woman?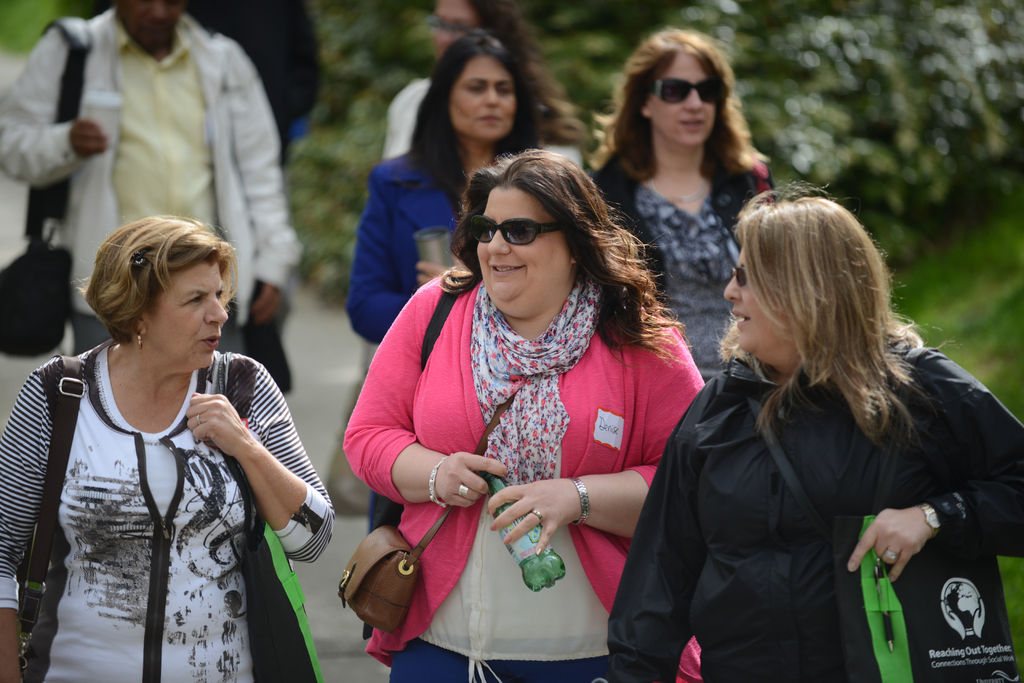
box(377, 0, 582, 166)
